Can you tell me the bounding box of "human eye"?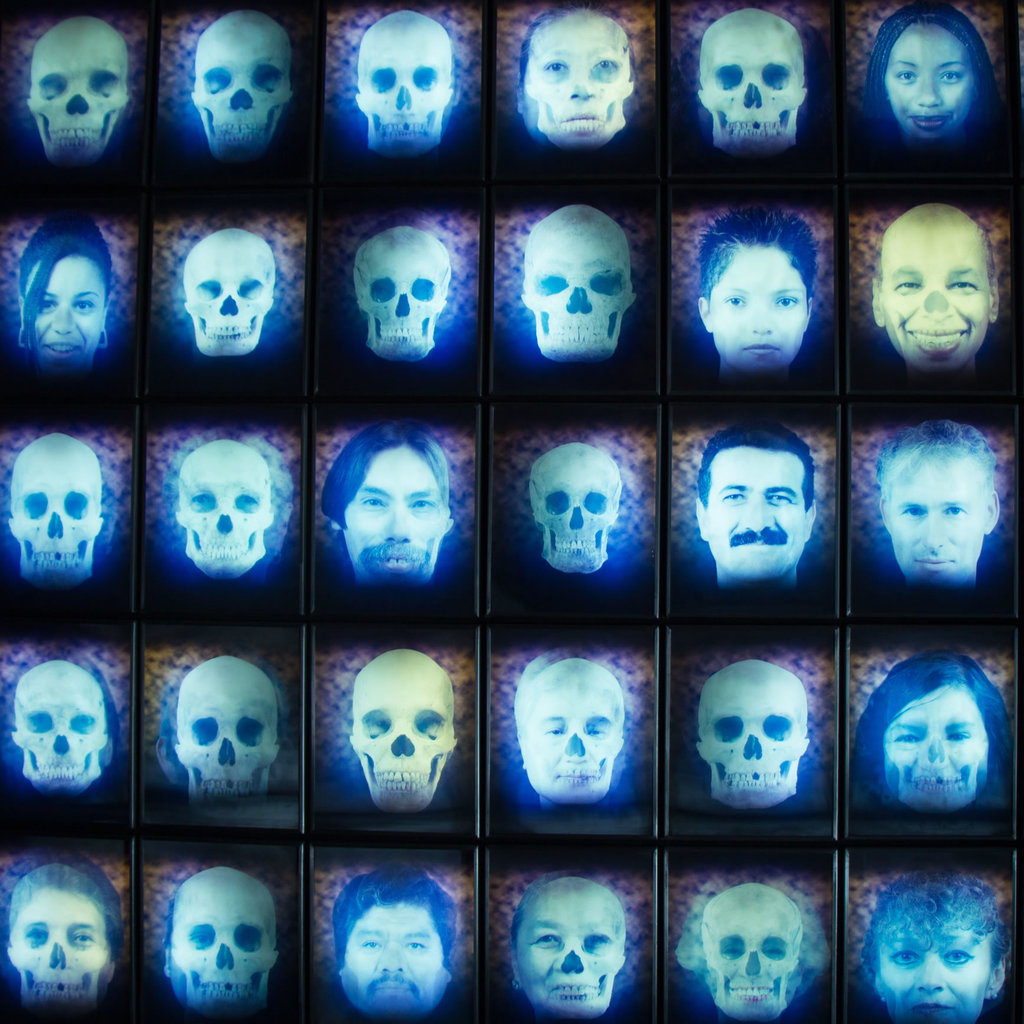
[719,489,750,502].
